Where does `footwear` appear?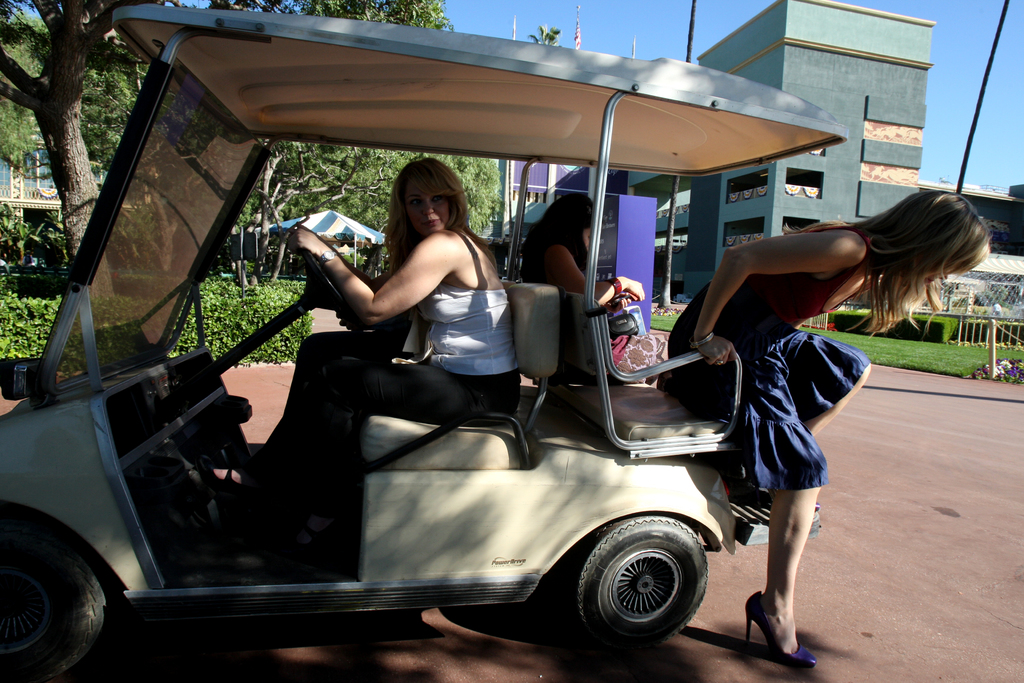
Appears at bbox=[745, 591, 816, 671].
